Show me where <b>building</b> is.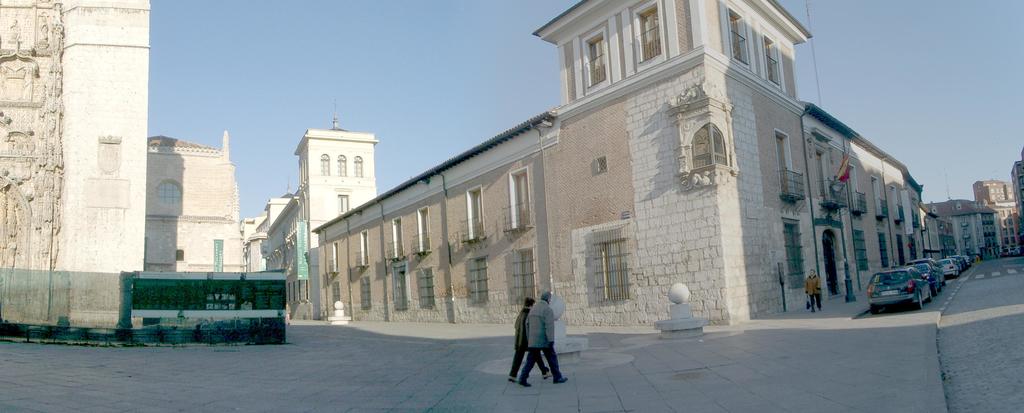
<b>building</b> is at (left=147, top=128, right=247, bottom=272).
